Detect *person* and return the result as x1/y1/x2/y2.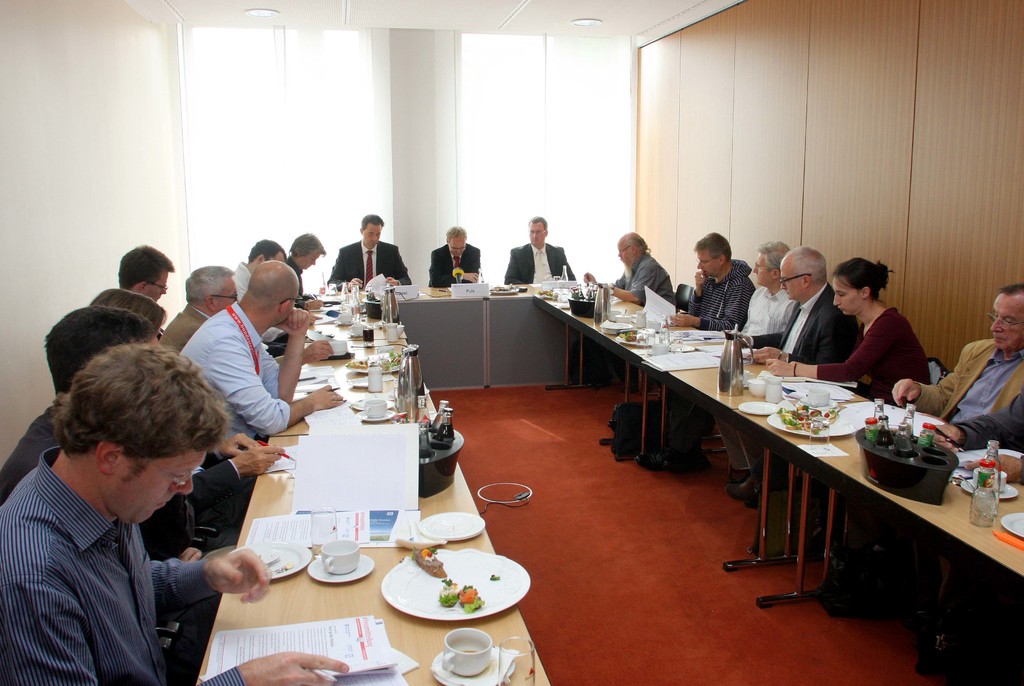
734/246/851/362.
